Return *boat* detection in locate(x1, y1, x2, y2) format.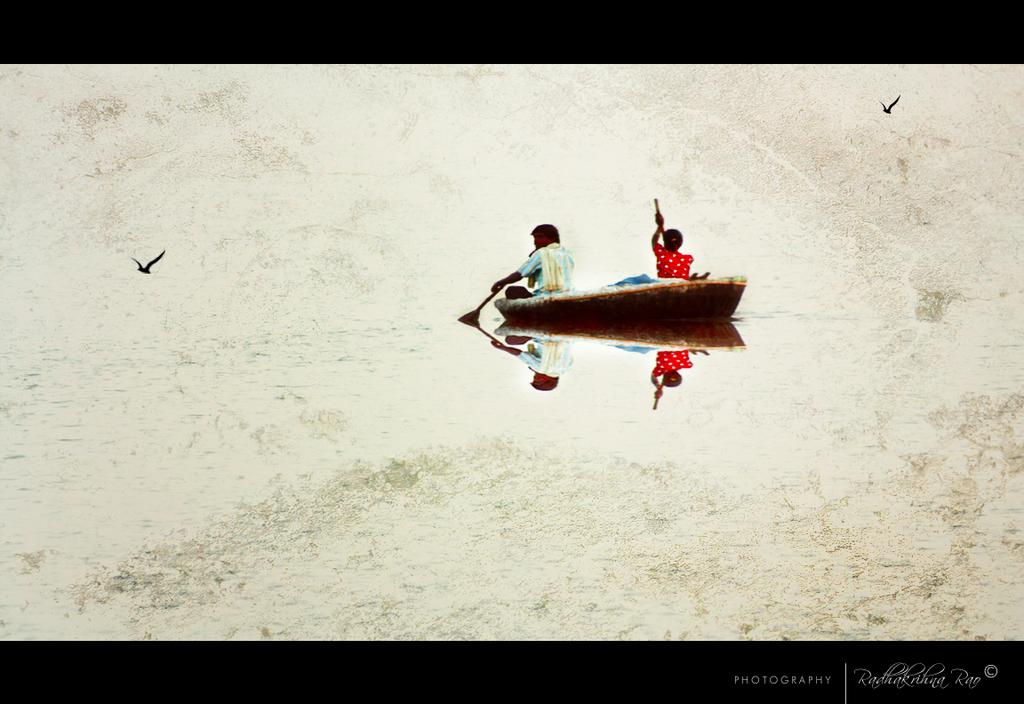
locate(455, 196, 748, 320).
